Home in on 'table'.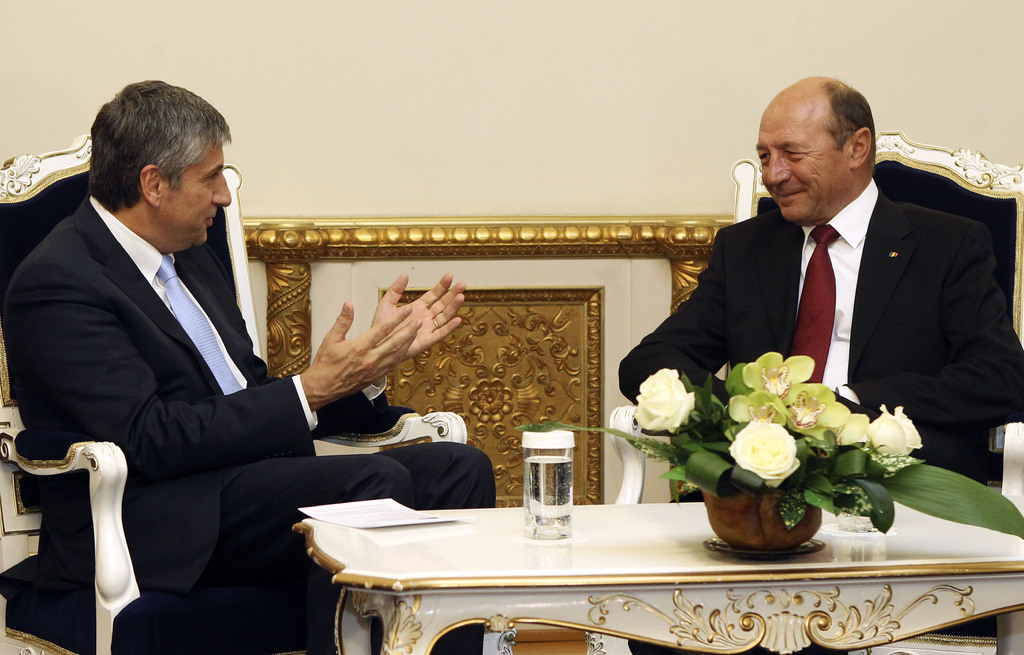
Homed in at pyautogui.locateOnScreen(292, 513, 1023, 654).
